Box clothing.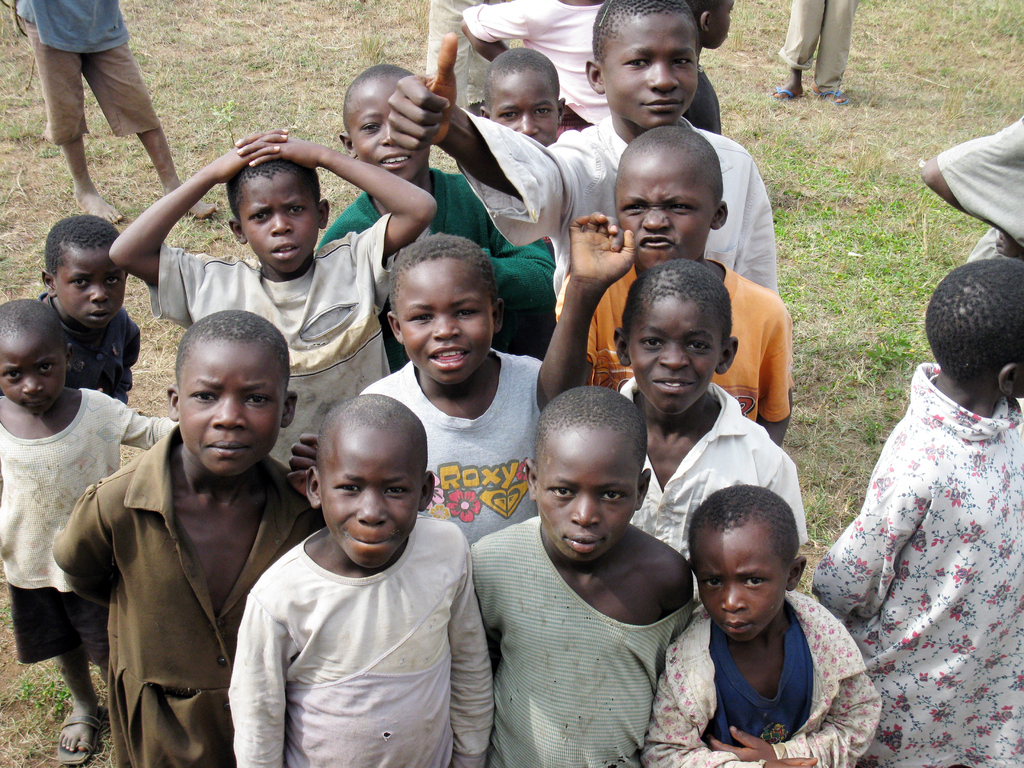
select_region(806, 362, 1020, 767).
